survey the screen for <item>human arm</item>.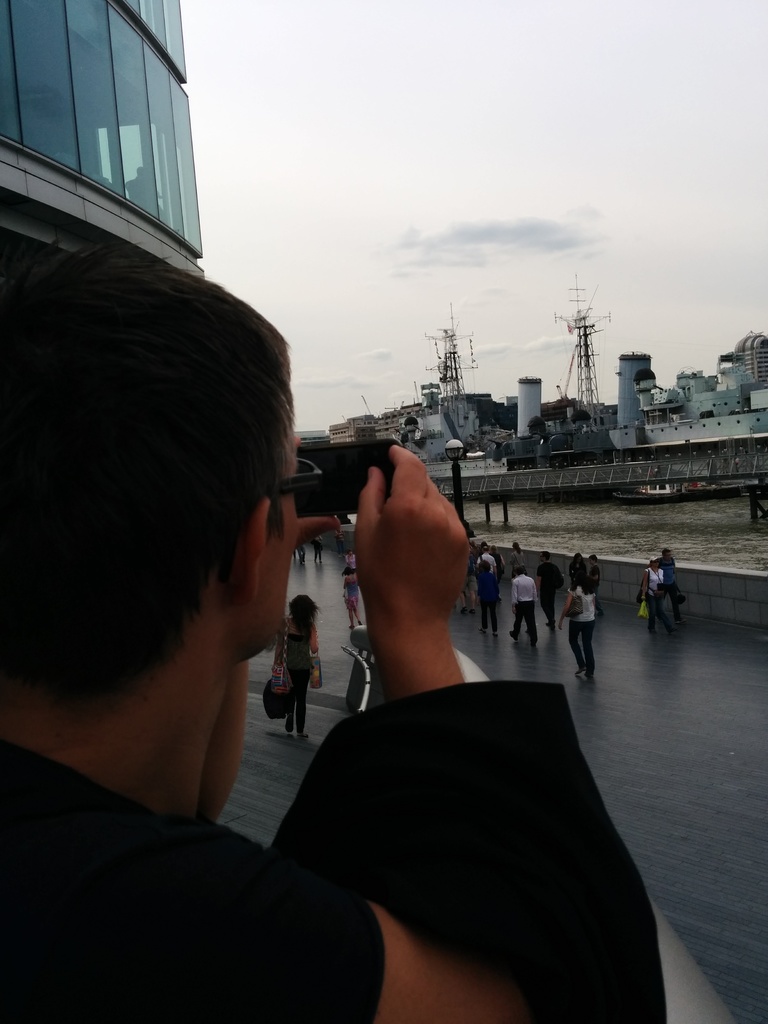
Survey found: [272, 614, 285, 669].
